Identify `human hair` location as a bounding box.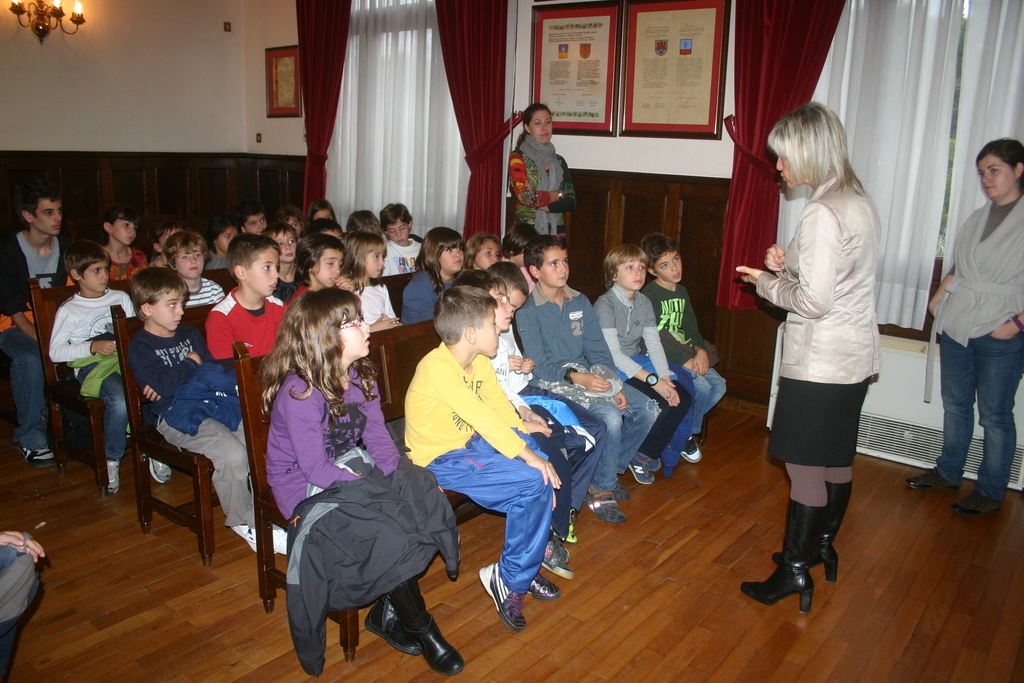
l=18, t=183, r=64, b=217.
